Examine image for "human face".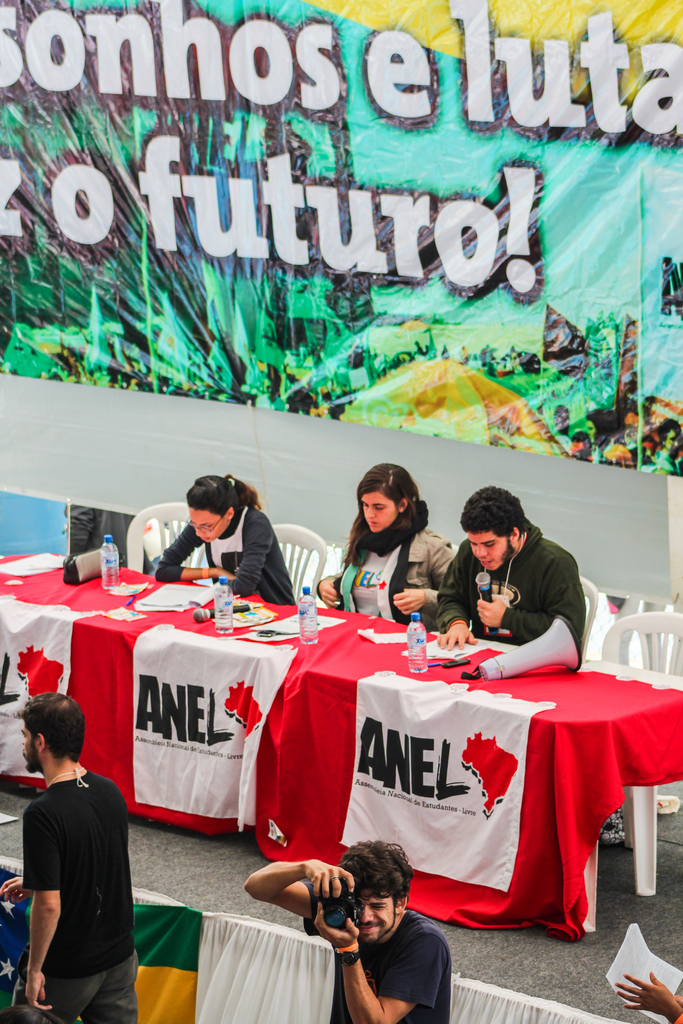
Examination result: {"x1": 186, "y1": 509, "x2": 232, "y2": 541}.
